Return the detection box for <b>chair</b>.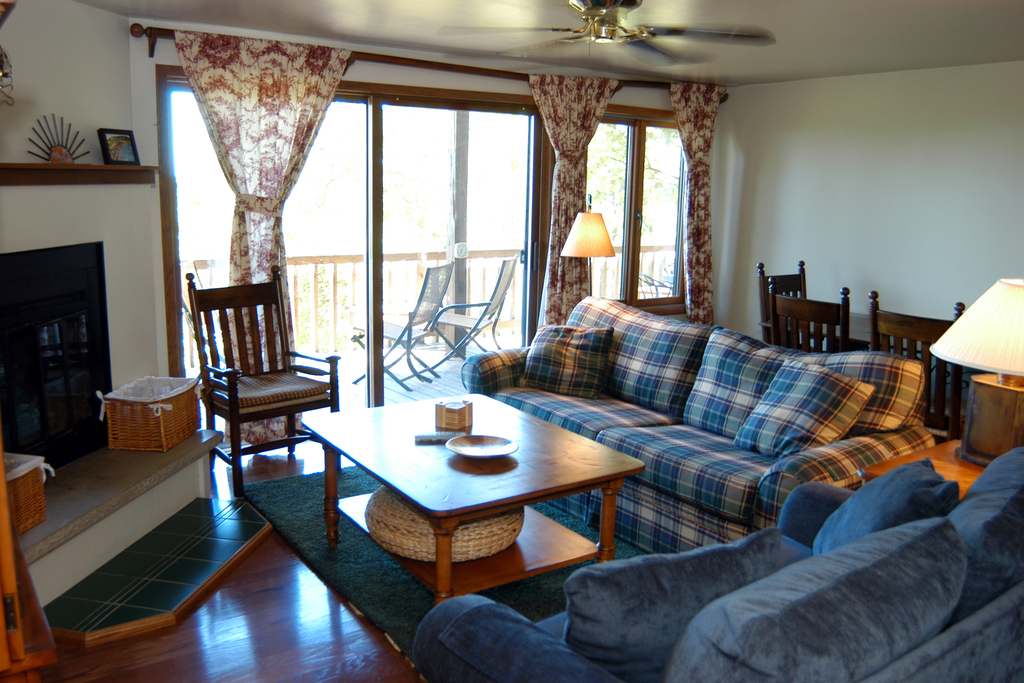
[755,259,813,346].
